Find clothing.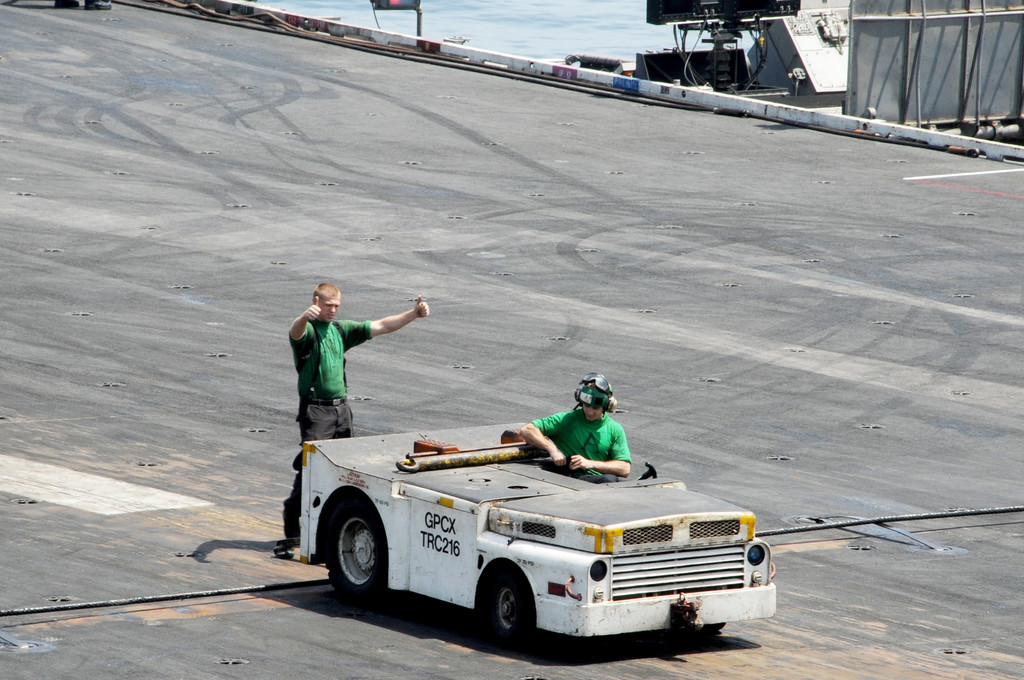
[left=529, top=404, right=633, bottom=484].
